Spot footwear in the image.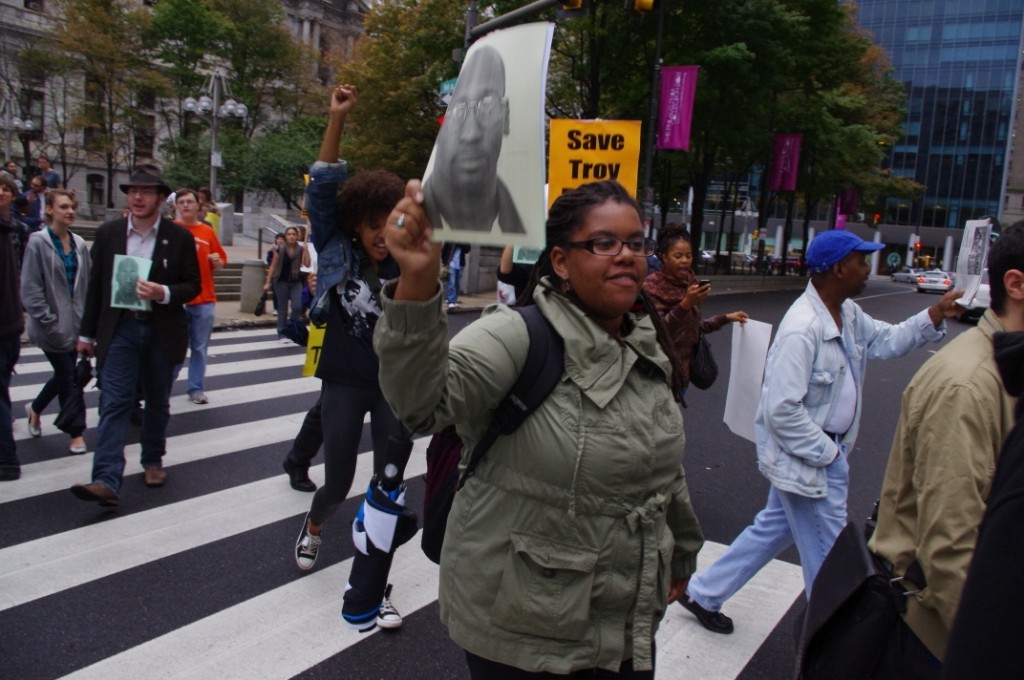
footwear found at box=[299, 463, 315, 494].
